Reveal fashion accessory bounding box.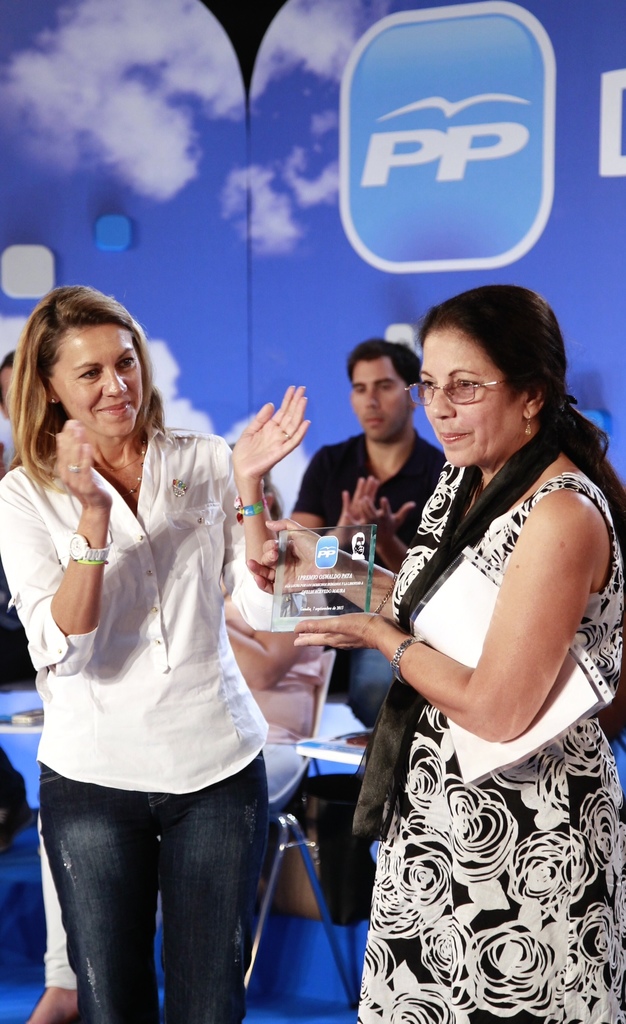
Revealed: 67/532/111/564.
